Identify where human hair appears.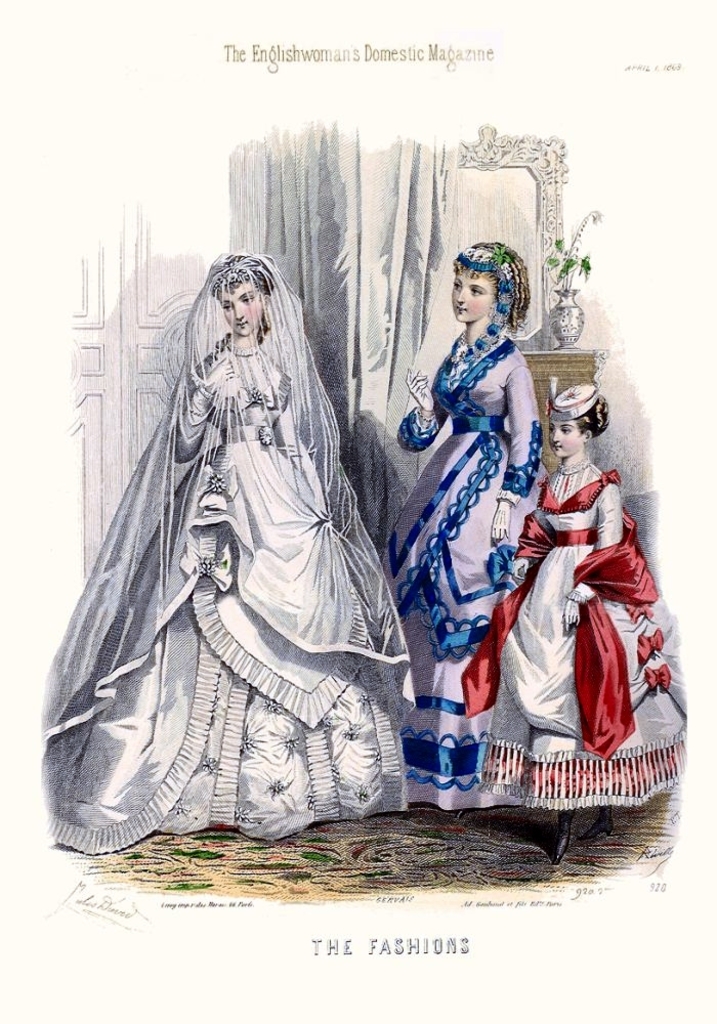
Appears at pyautogui.locateOnScreen(577, 395, 607, 435).
